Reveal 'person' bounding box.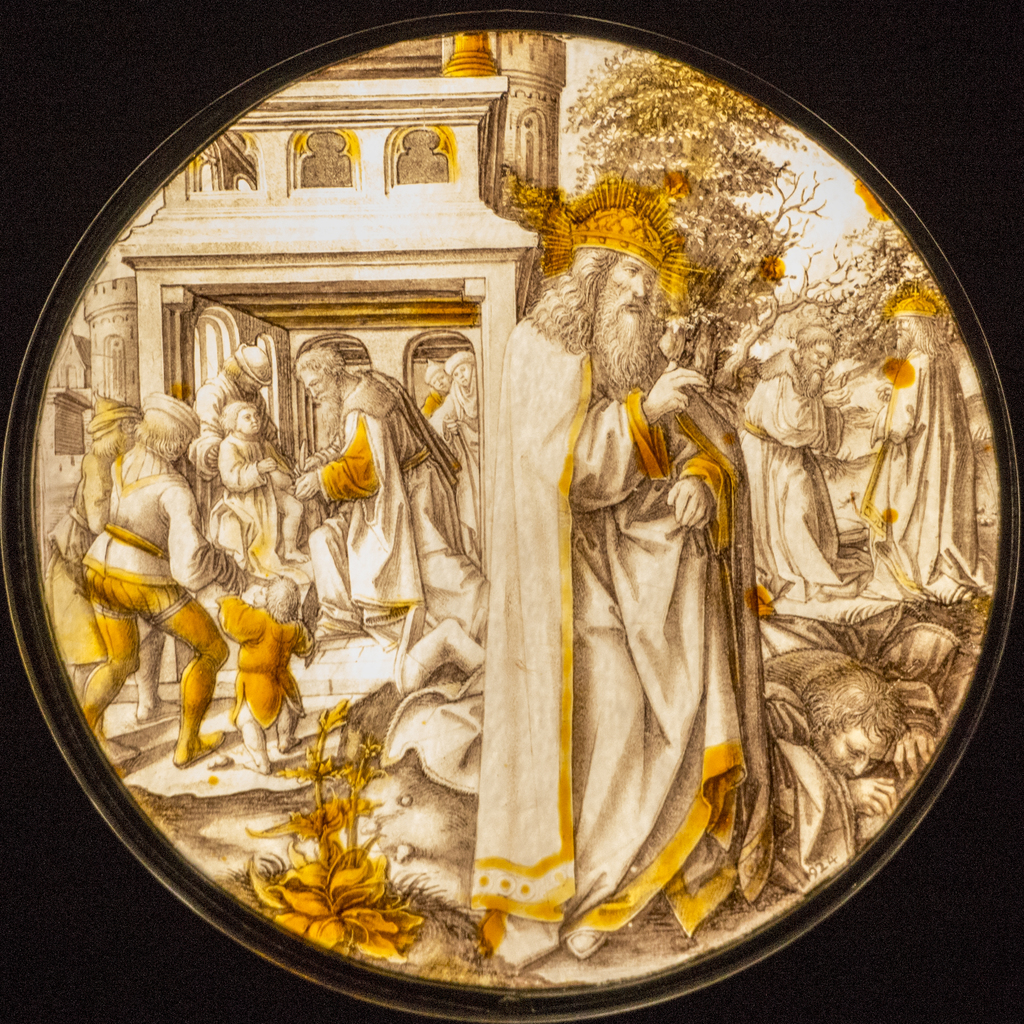
Revealed: box(297, 346, 483, 641).
